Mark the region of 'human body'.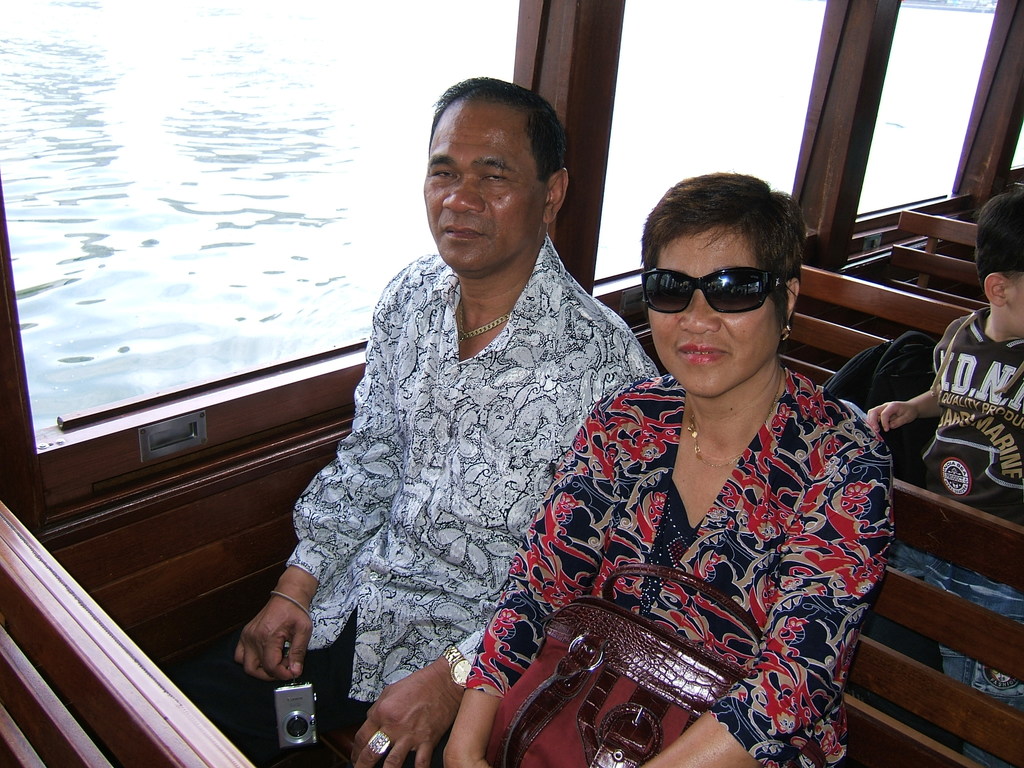
Region: <box>435,172,893,767</box>.
